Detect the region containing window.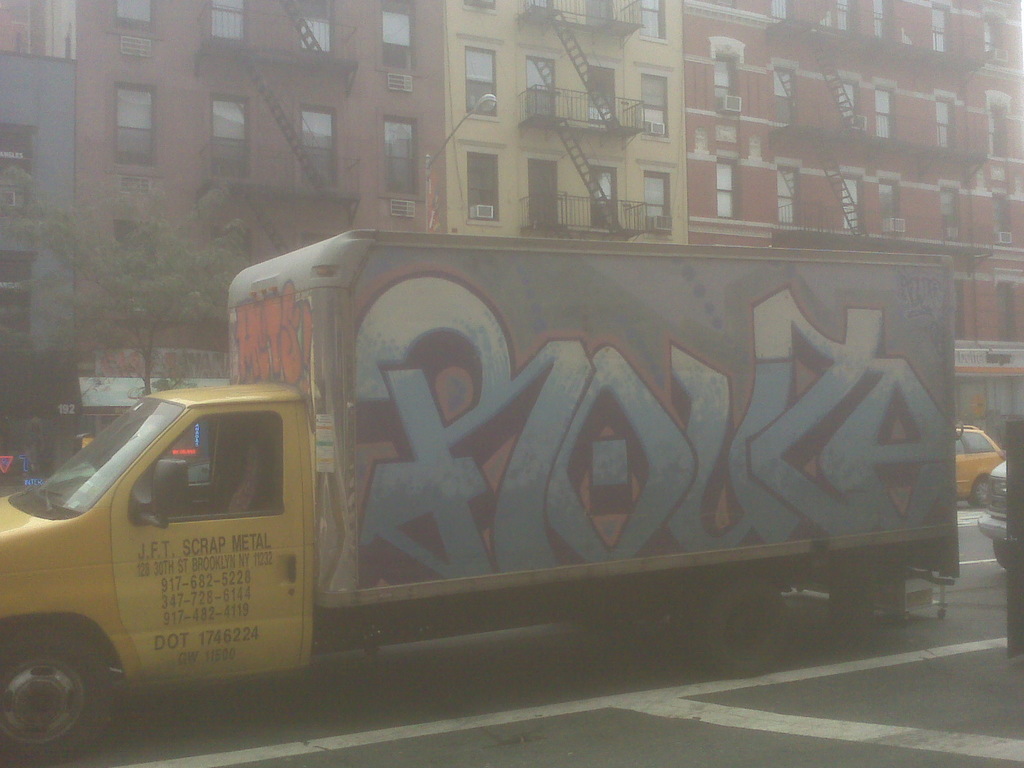
933:97:949:150.
